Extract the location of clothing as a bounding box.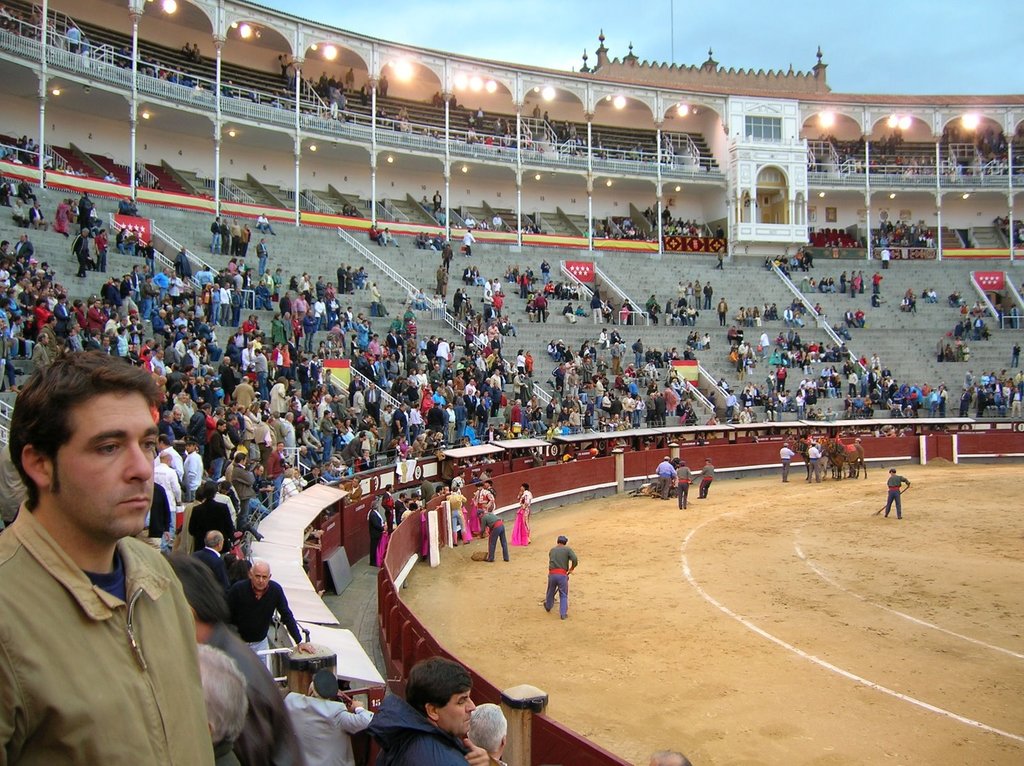
Rect(900, 301, 910, 308).
